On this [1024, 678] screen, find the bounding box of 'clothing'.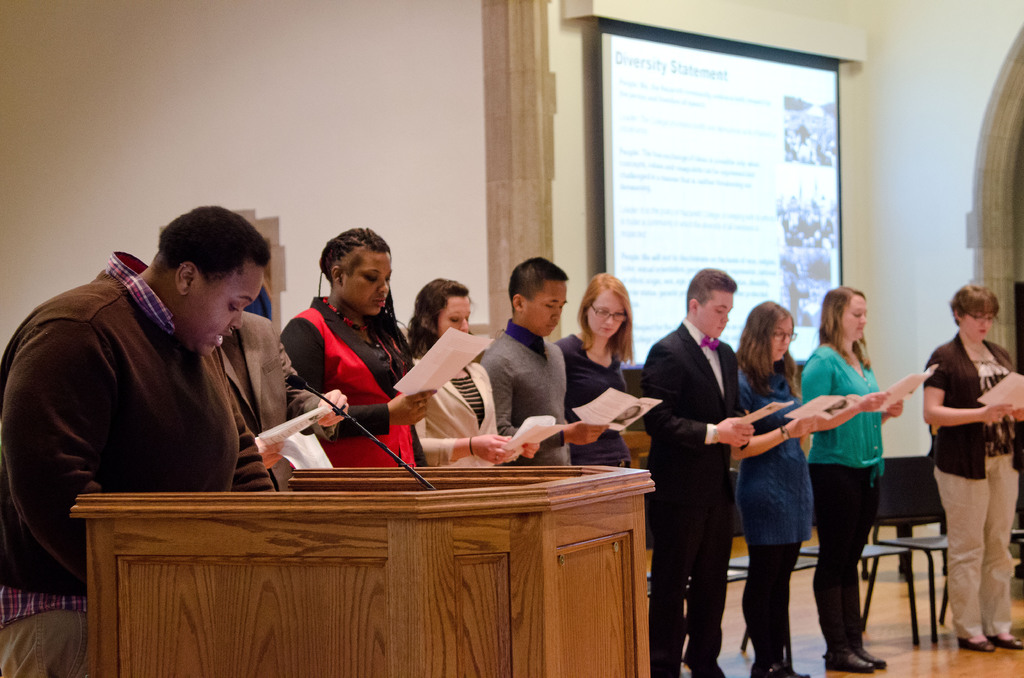
Bounding box: rect(643, 319, 748, 677).
